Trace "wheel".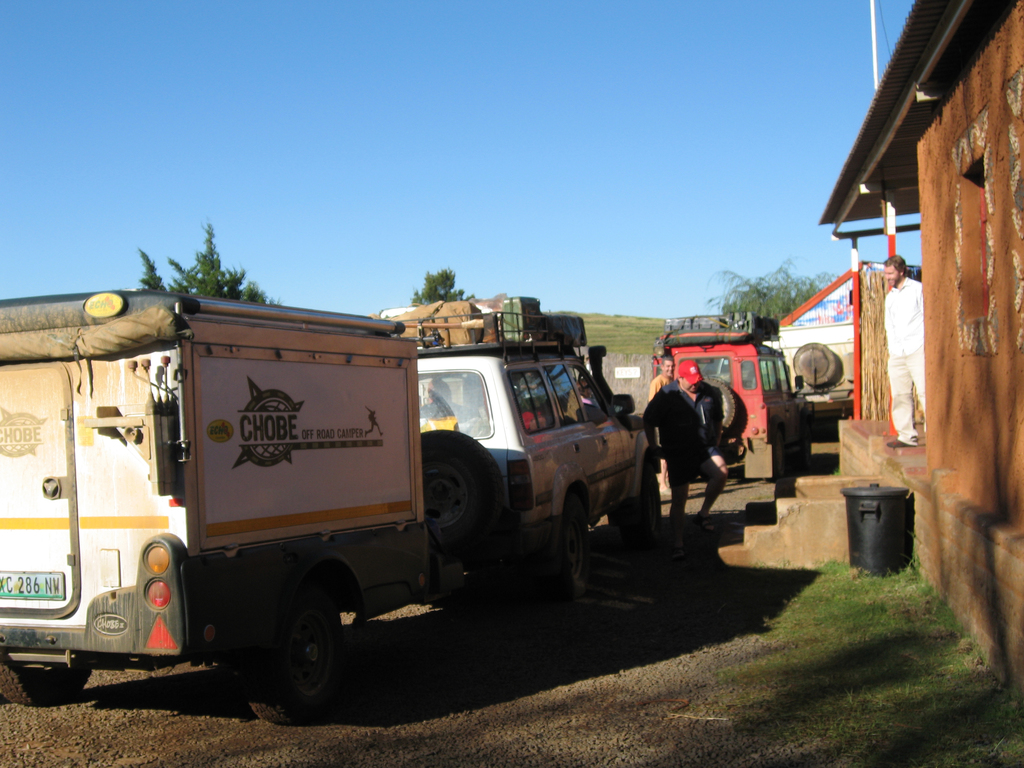
Traced to box=[242, 585, 345, 724].
